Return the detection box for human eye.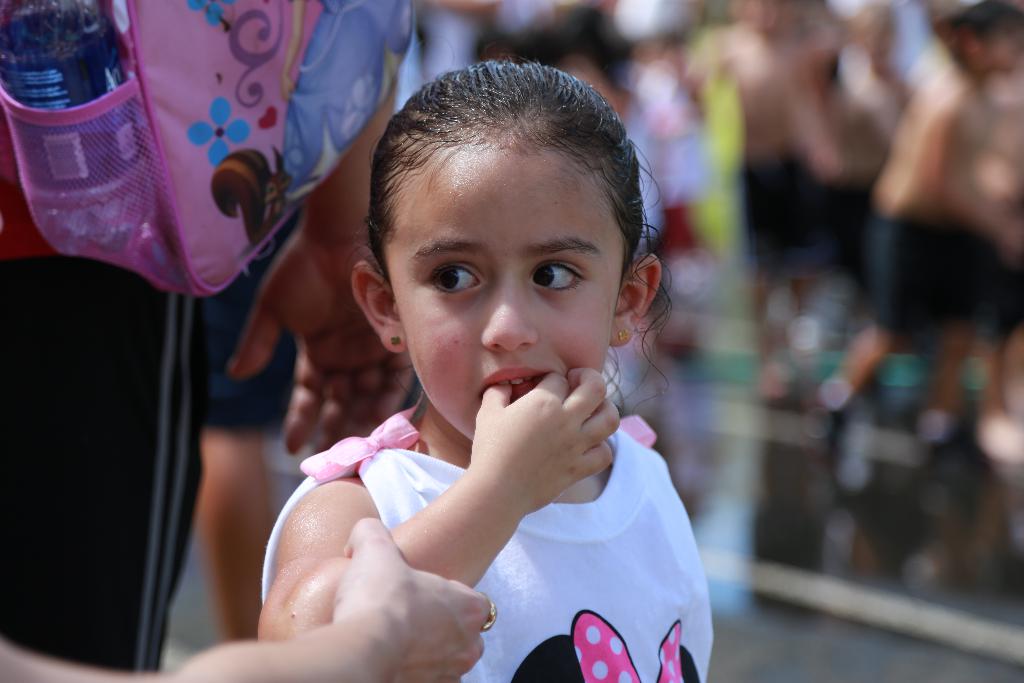
box=[419, 257, 496, 299].
